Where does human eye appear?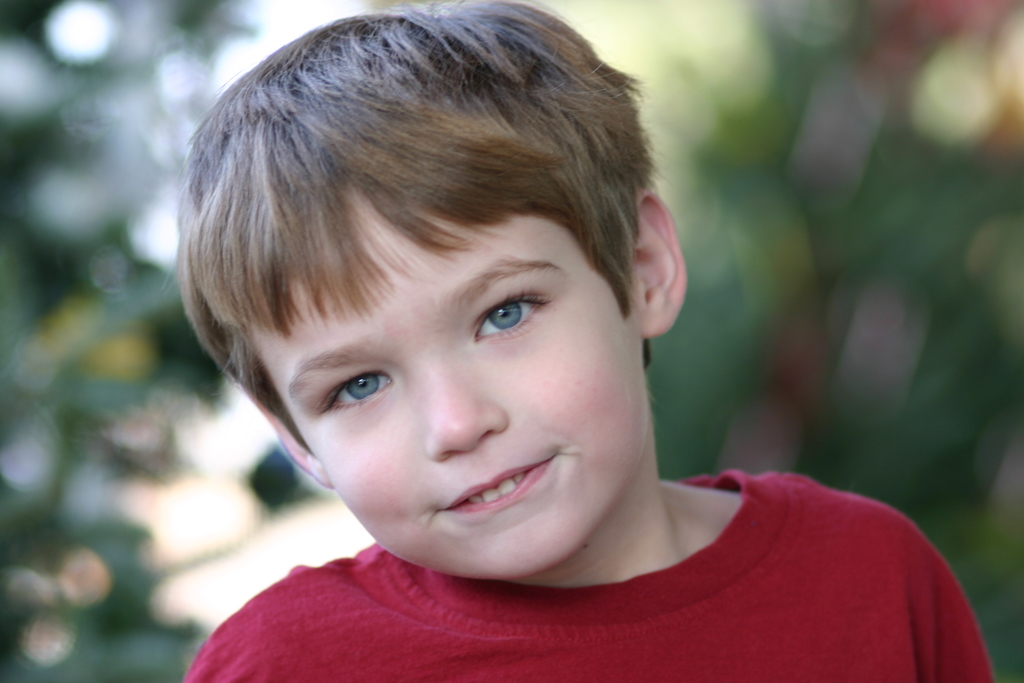
Appears at 461:283:547:348.
